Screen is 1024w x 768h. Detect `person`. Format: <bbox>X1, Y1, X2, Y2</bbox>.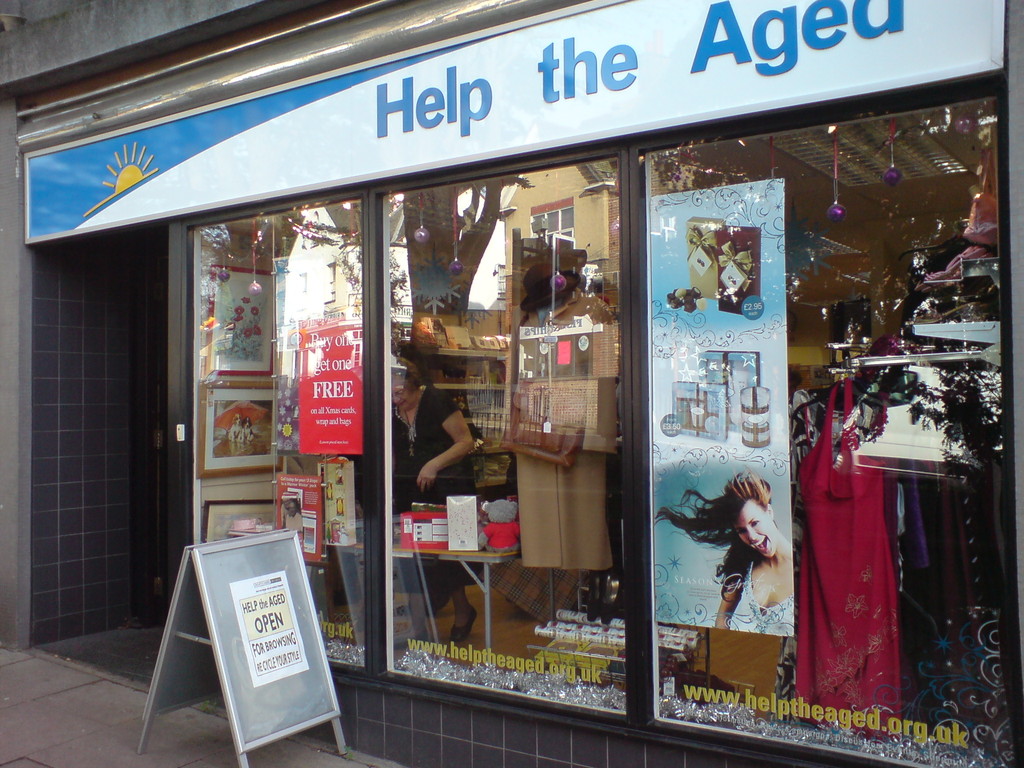
<bbox>654, 472, 797, 634</bbox>.
